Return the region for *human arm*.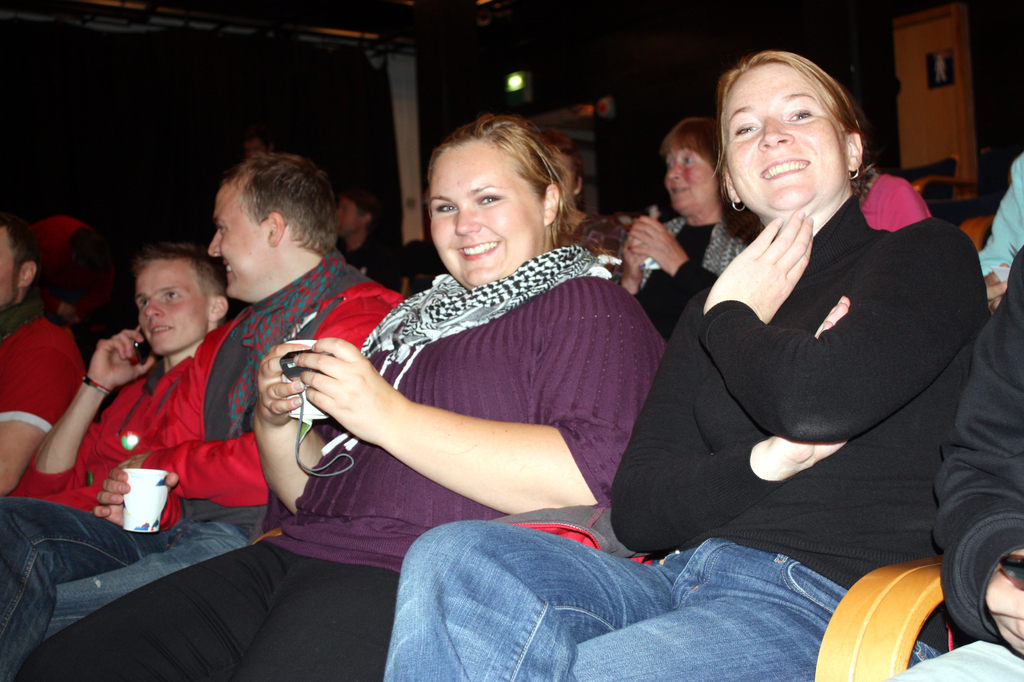
box(975, 146, 1023, 306).
